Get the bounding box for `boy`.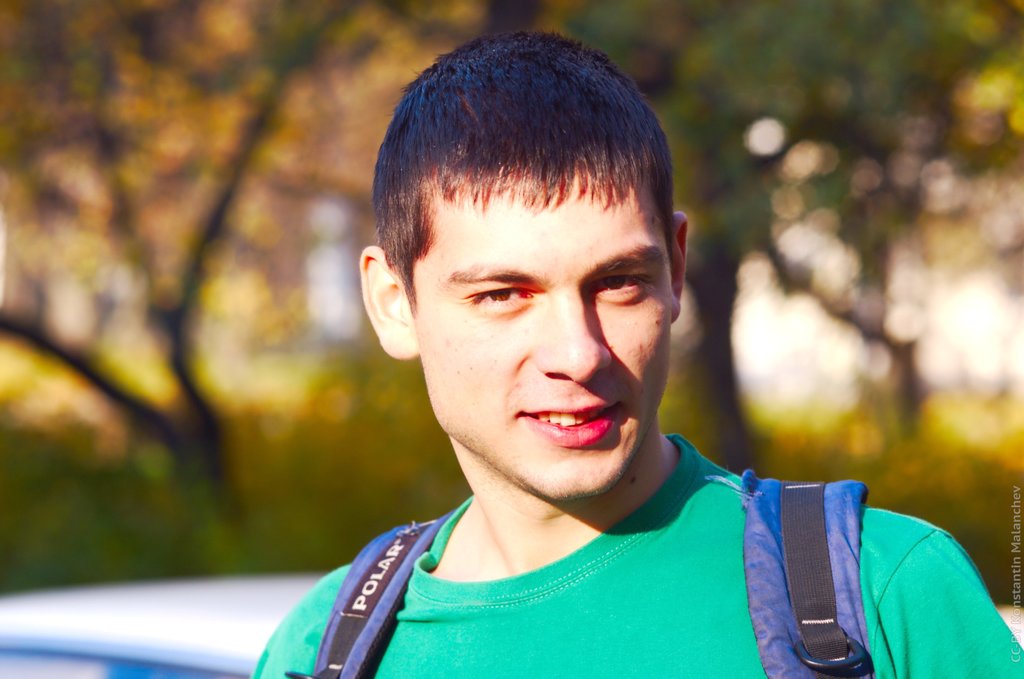
x1=254, y1=10, x2=884, y2=669.
